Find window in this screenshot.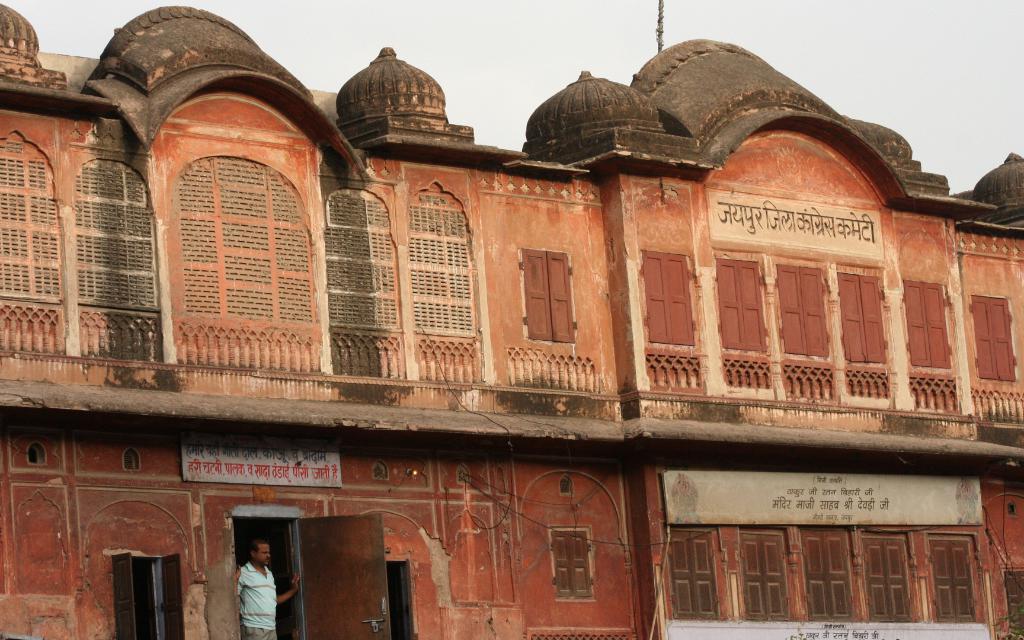
The bounding box for window is locate(650, 526, 714, 625).
